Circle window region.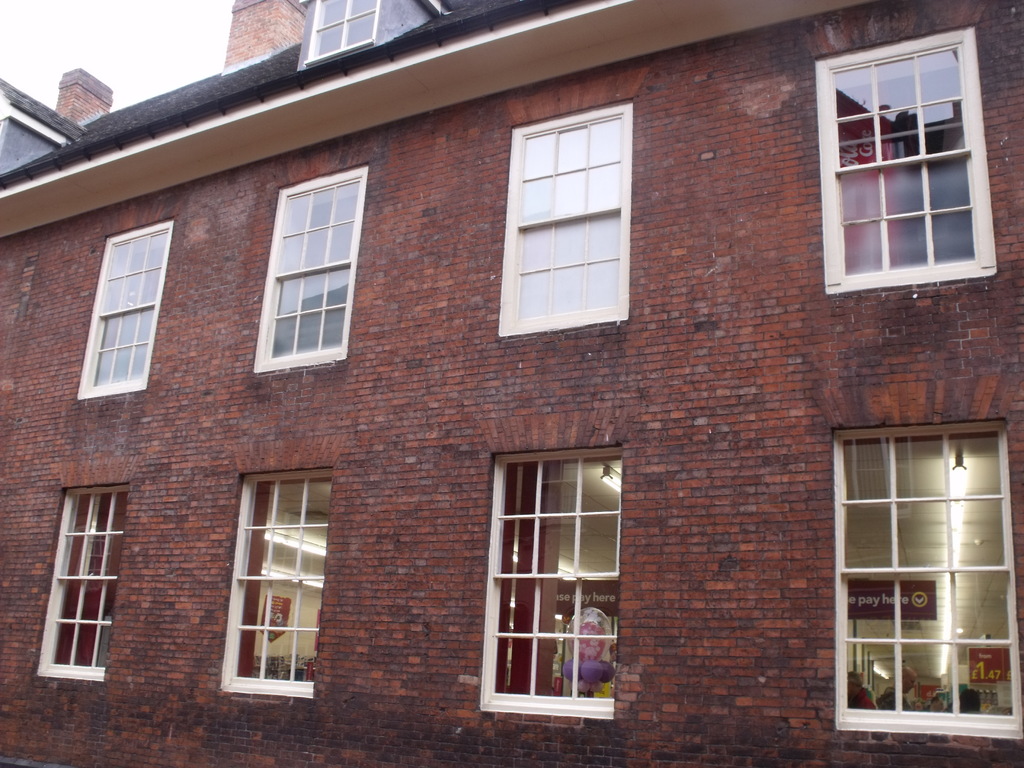
Region: rect(221, 467, 336, 704).
